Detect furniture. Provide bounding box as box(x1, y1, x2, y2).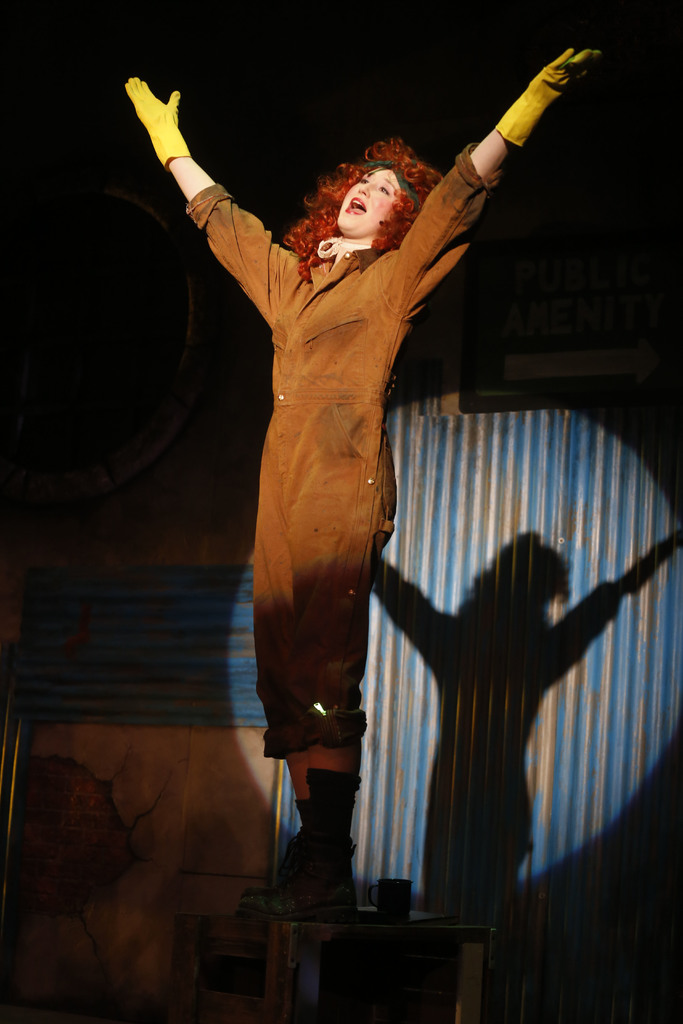
box(289, 904, 496, 1023).
